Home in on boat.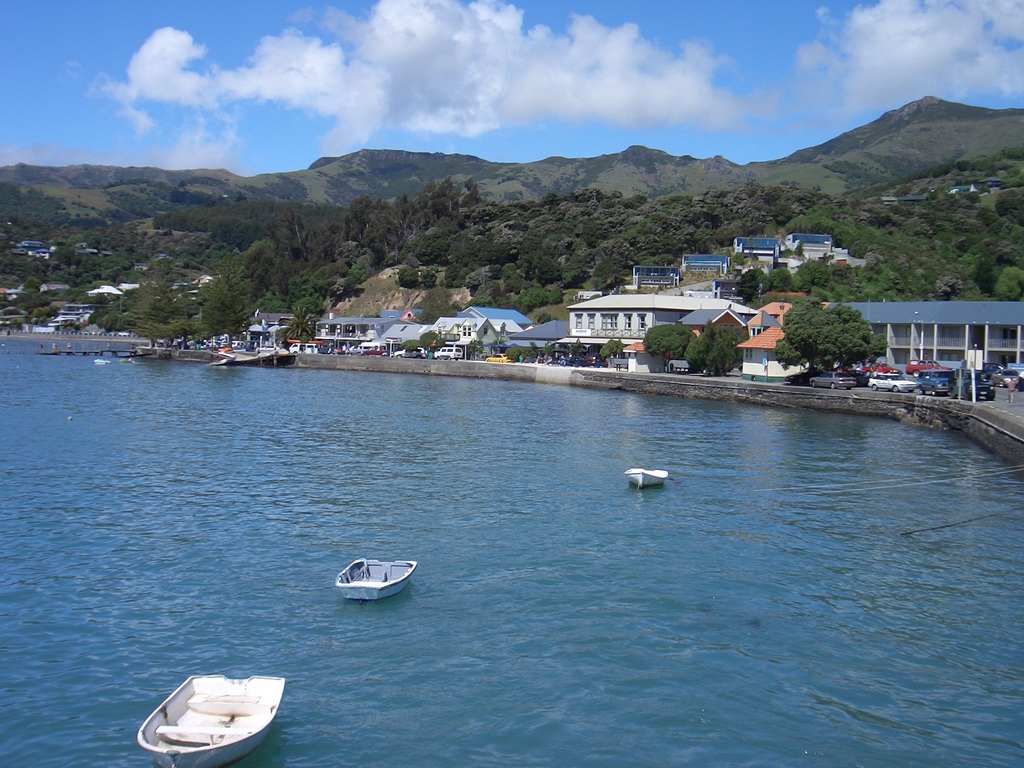
Homed in at 626 467 669 492.
